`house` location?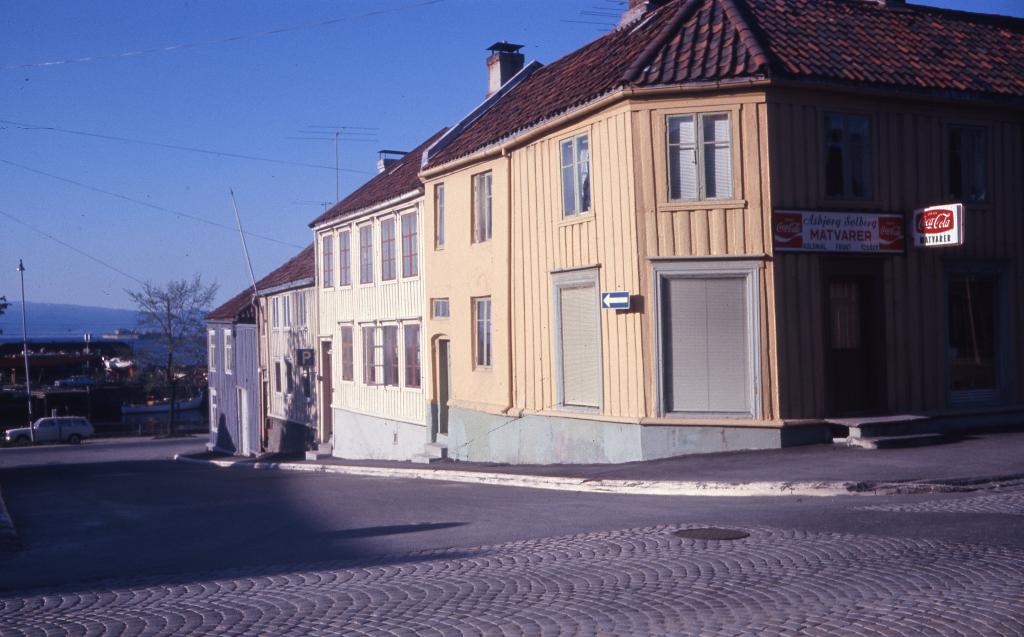
(136,333,205,392)
